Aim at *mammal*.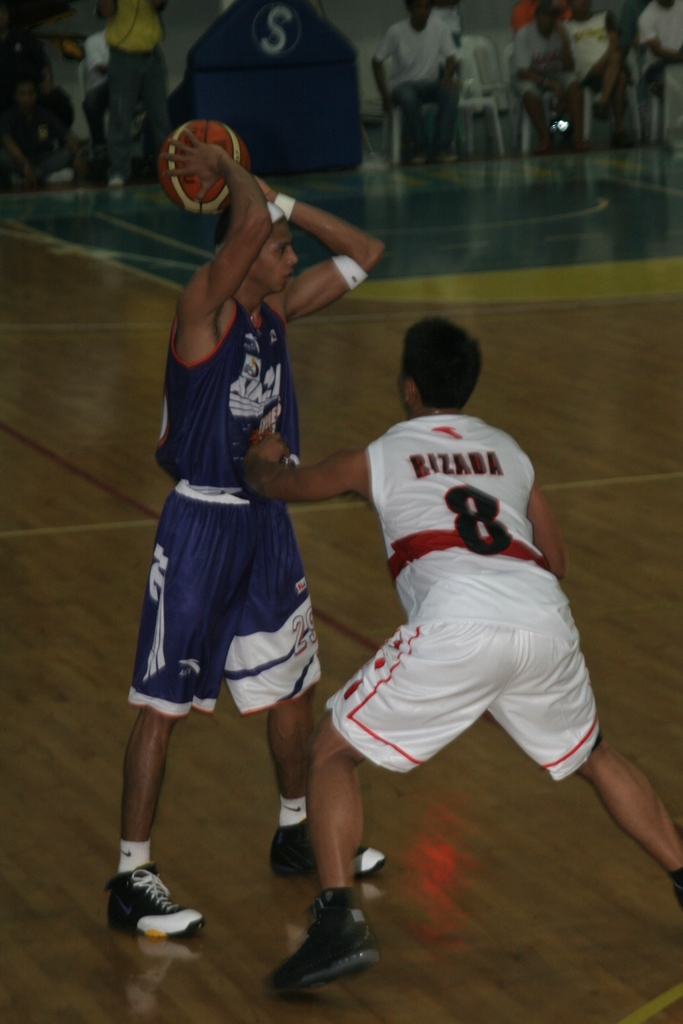
Aimed at locate(637, 0, 682, 144).
